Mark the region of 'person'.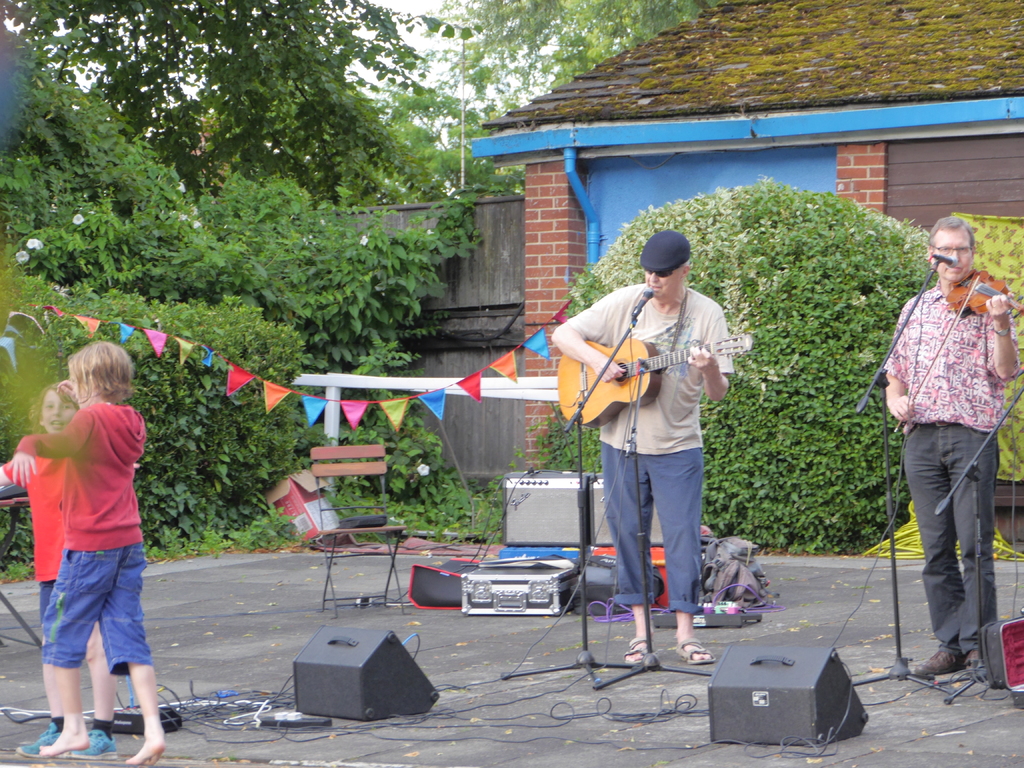
Region: x1=0, y1=372, x2=125, y2=761.
